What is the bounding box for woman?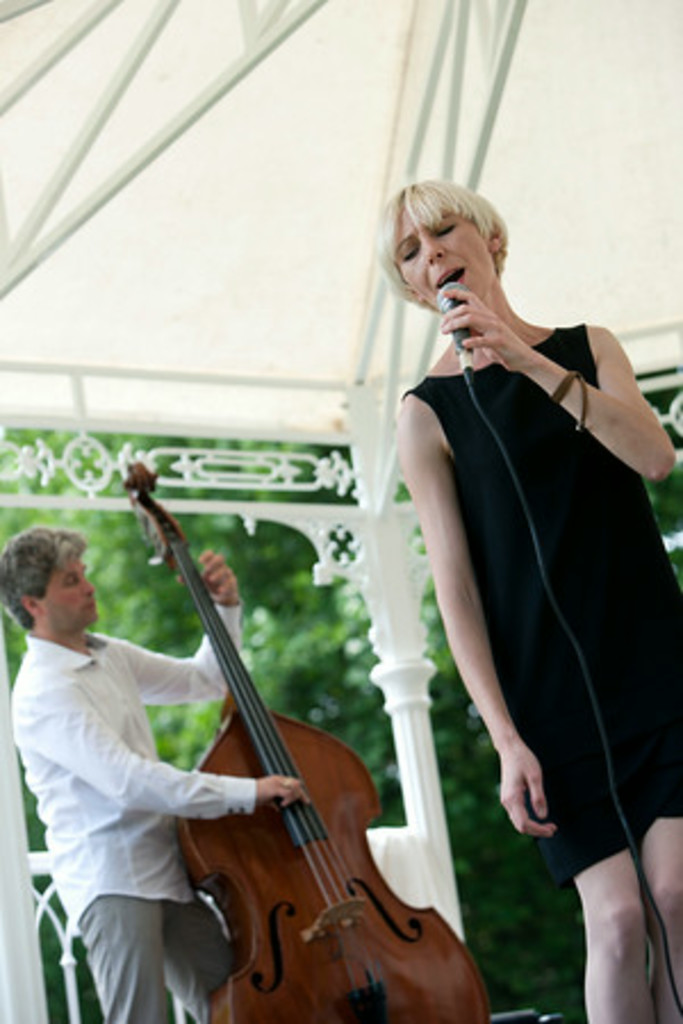
crop(373, 182, 676, 1022).
